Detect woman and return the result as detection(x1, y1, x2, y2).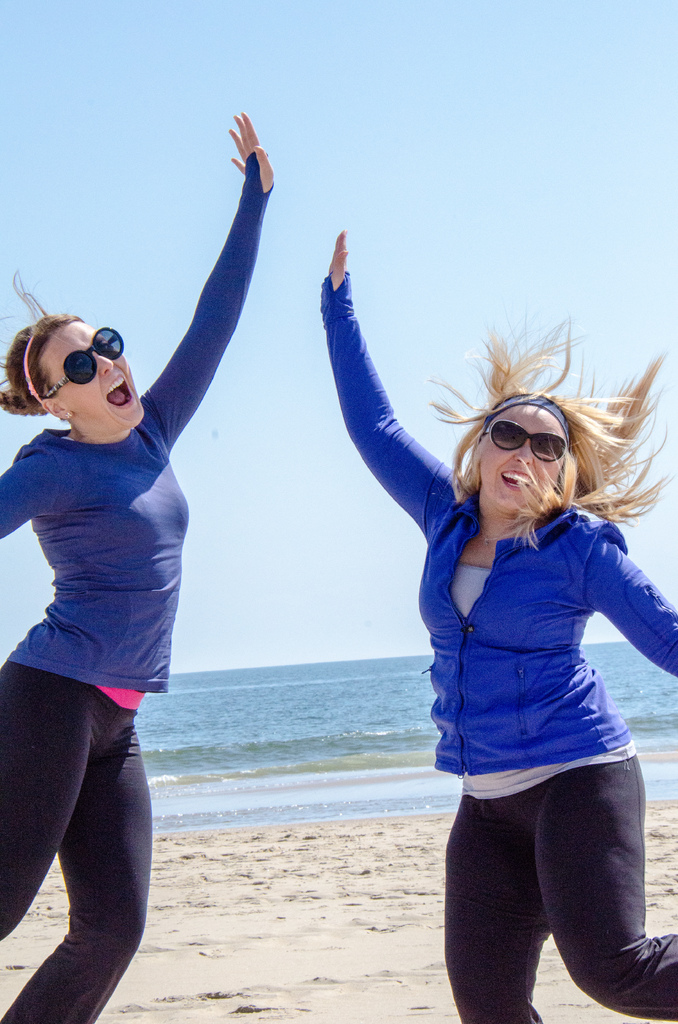
detection(0, 108, 280, 1023).
